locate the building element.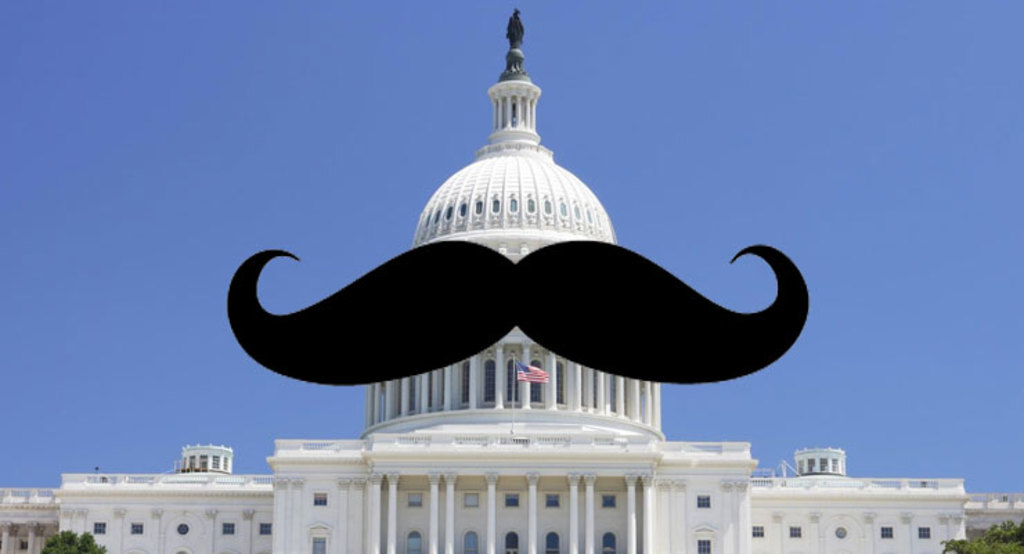
Element bbox: x1=0, y1=11, x2=1023, y2=553.
